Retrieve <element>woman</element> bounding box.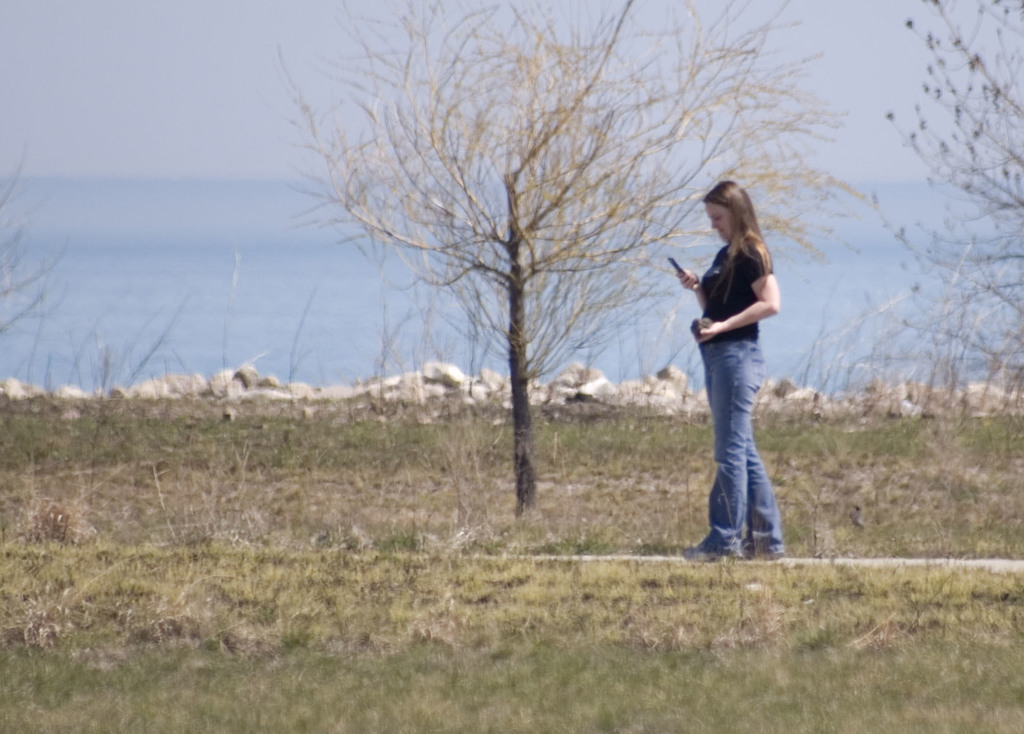
Bounding box: BBox(664, 170, 803, 561).
